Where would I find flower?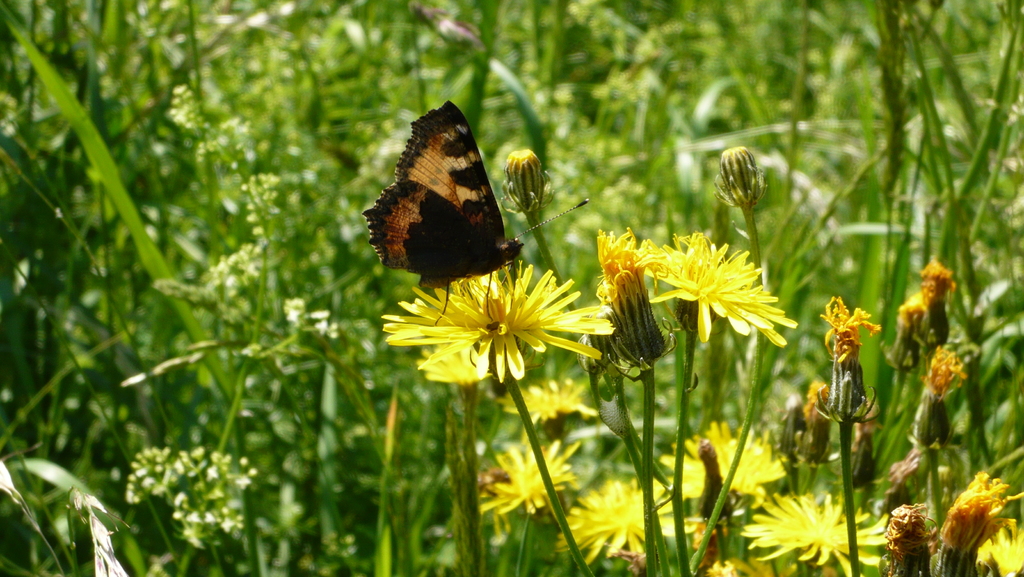
At BBox(413, 339, 499, 383).
